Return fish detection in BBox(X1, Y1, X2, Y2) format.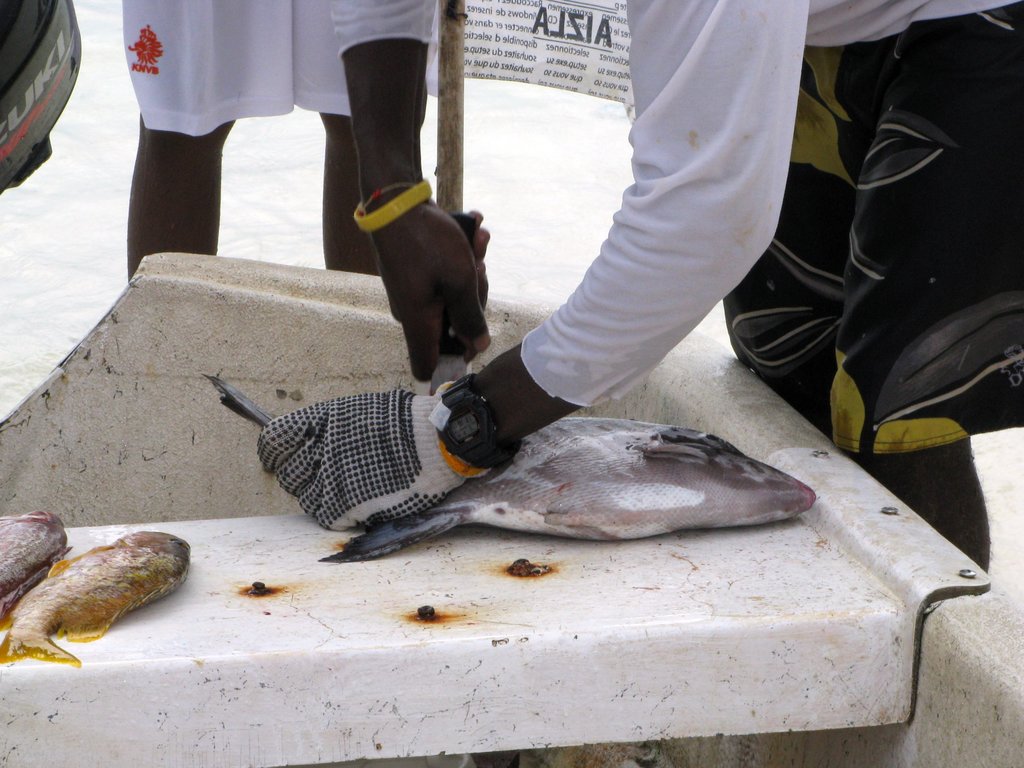
BBox(0, 509, 69, 620).
